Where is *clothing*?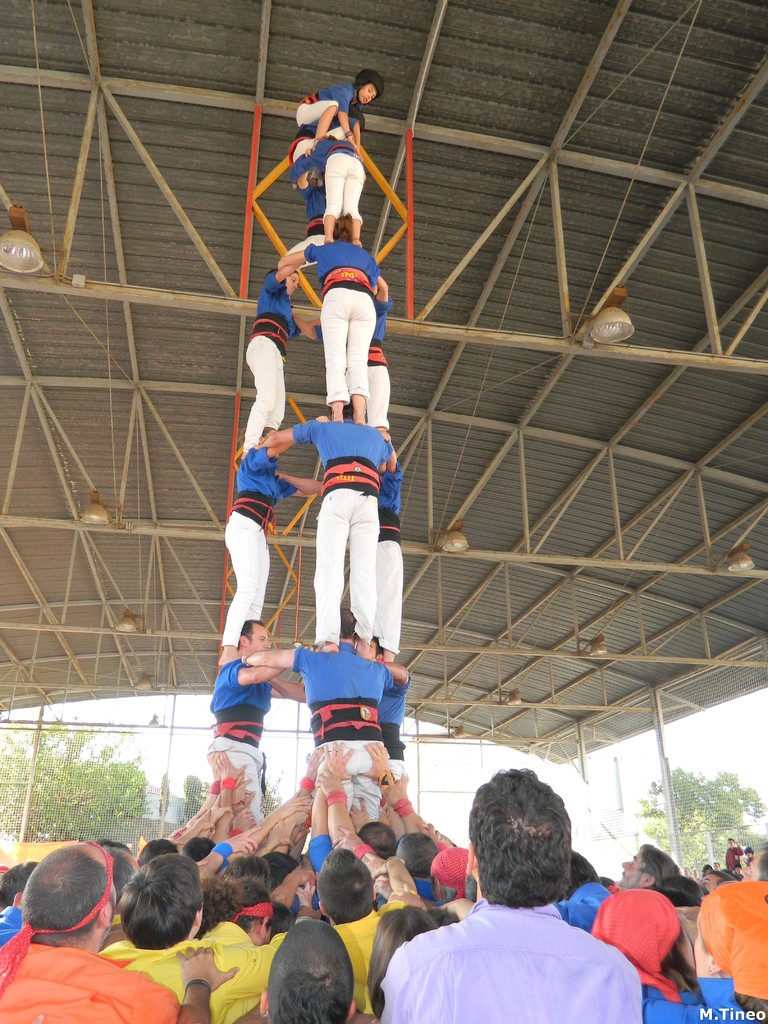
Rect(296, 79, 359, 140).
